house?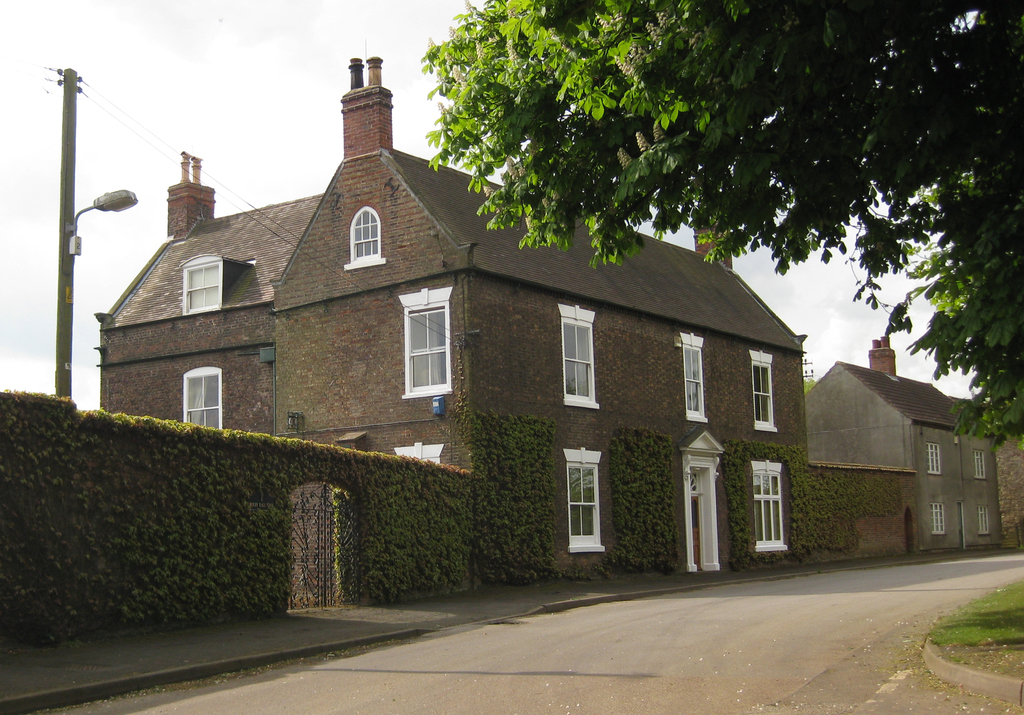
802,333,1003,558
